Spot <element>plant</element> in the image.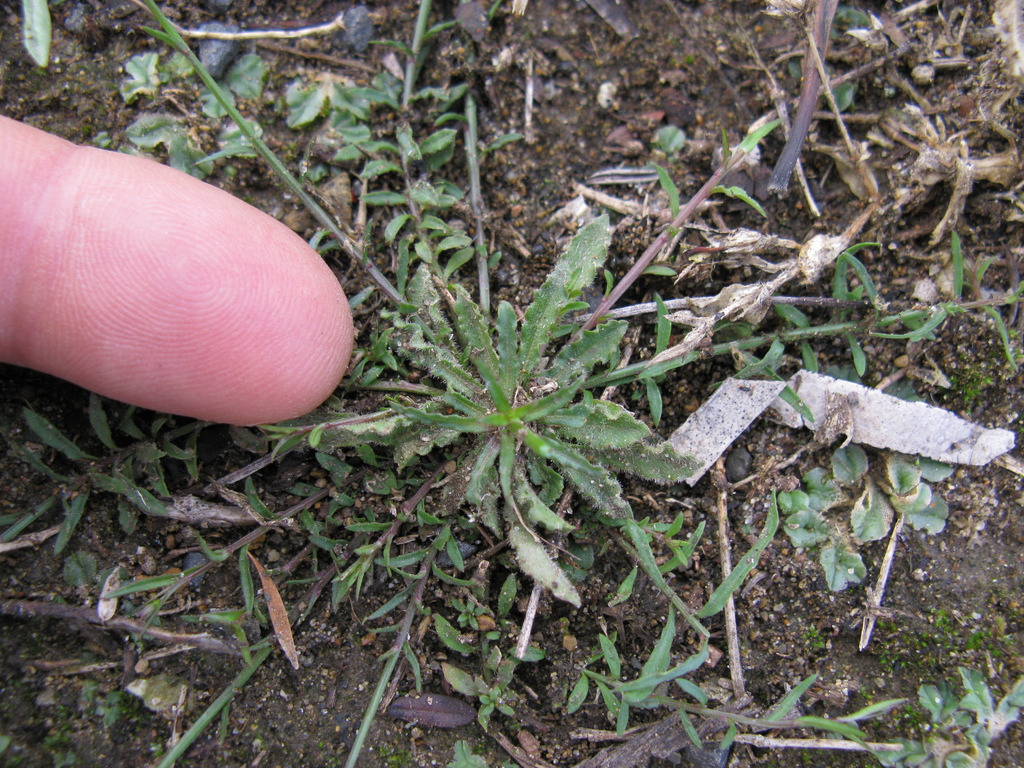
<element>plant</element> found at pyautogui.locateOnScreen(0, 0, 1023, 767).
